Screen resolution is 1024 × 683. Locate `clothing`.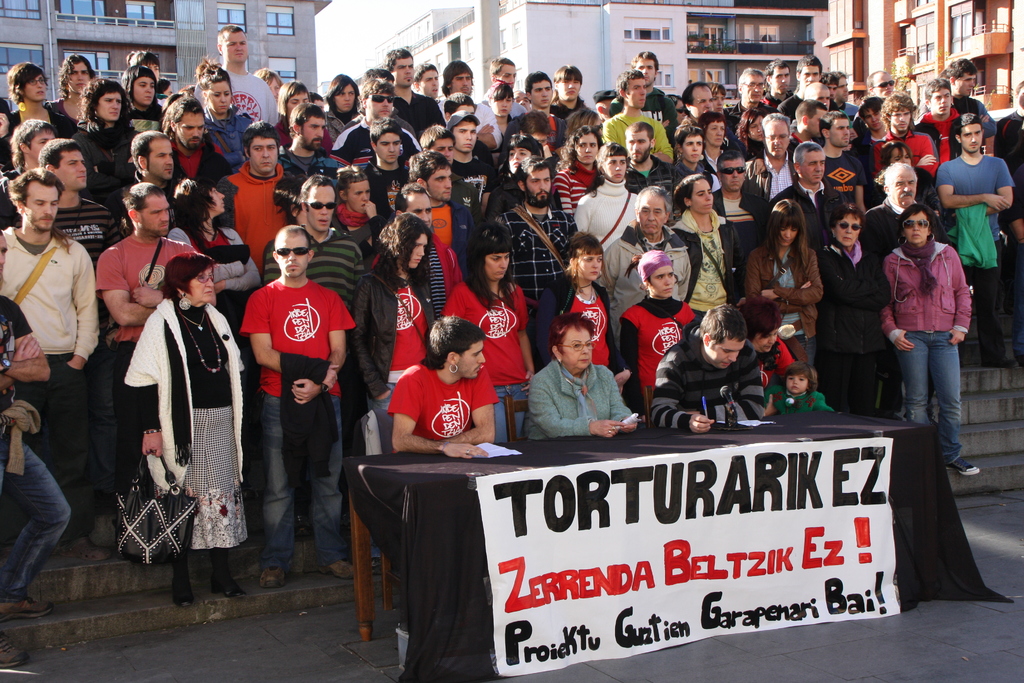
[x1=392, y1=85, x2=452, y2=137].
